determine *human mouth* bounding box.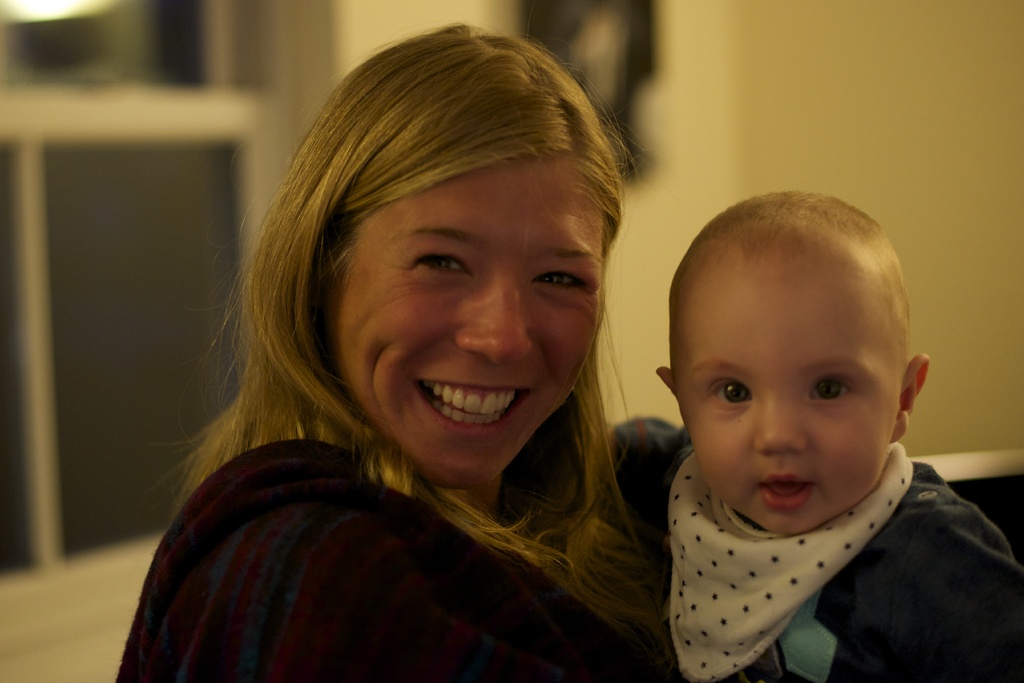
Determined: (x1=397, y1=378, x2=534, y2=444).
